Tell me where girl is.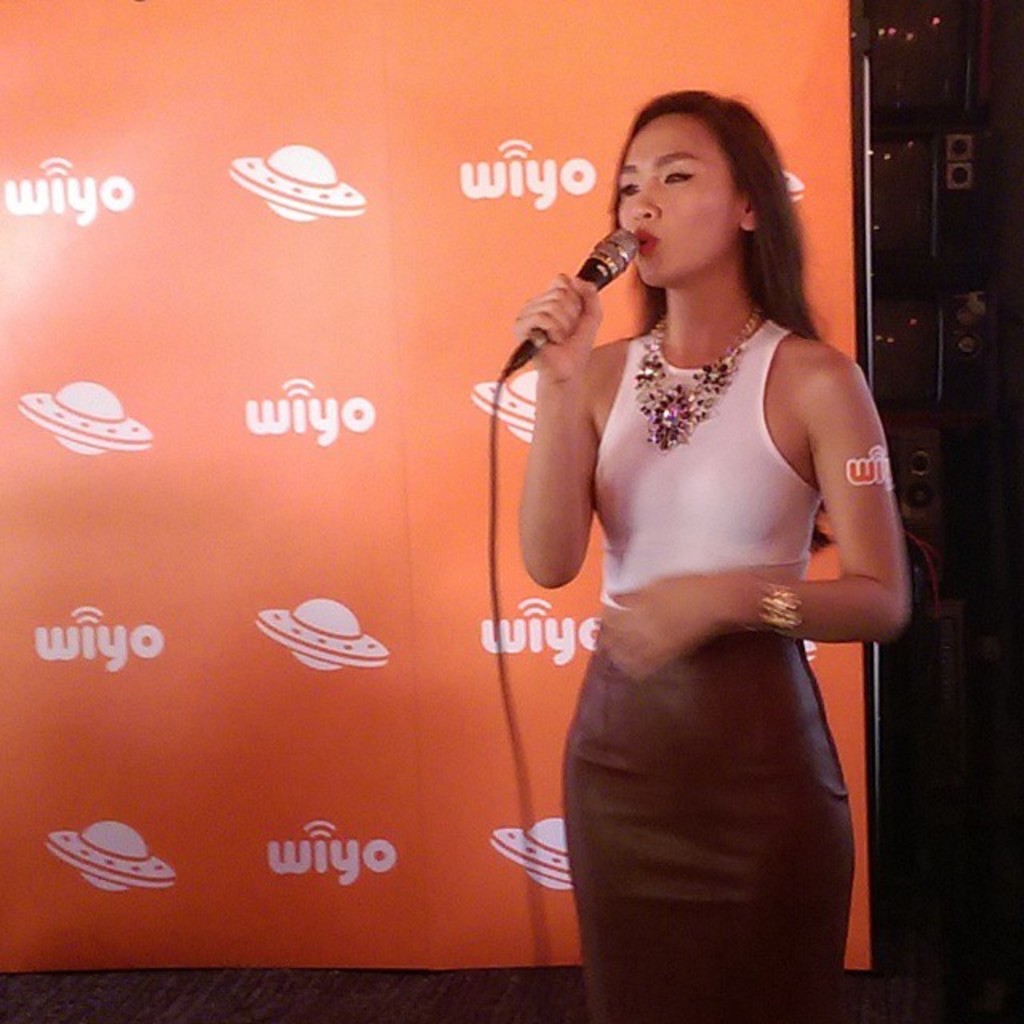
girl is at 517, 86, 914, 1022.
